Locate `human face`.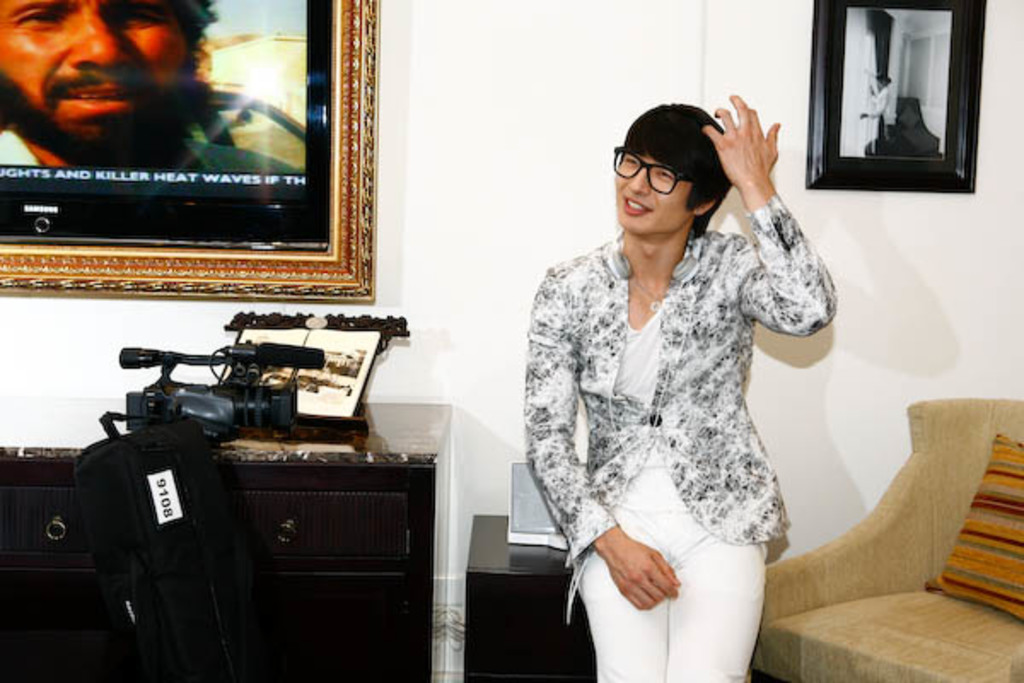
Bounding box: select_region(611, 143, 686, 231).
